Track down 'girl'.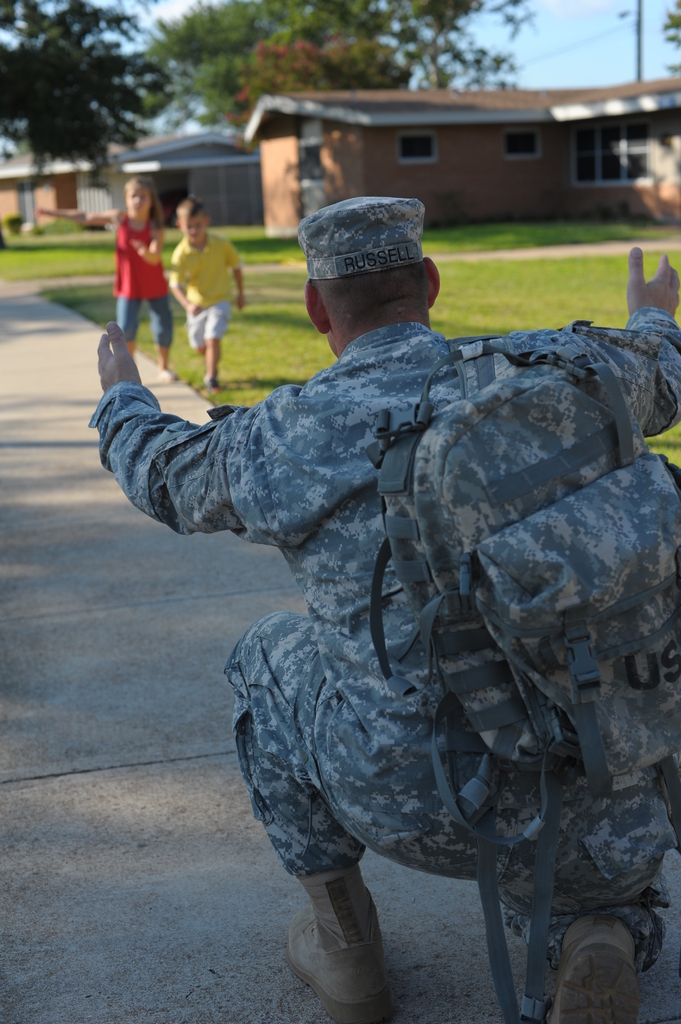
Tracked to rect(34, 175, 182, 387).
